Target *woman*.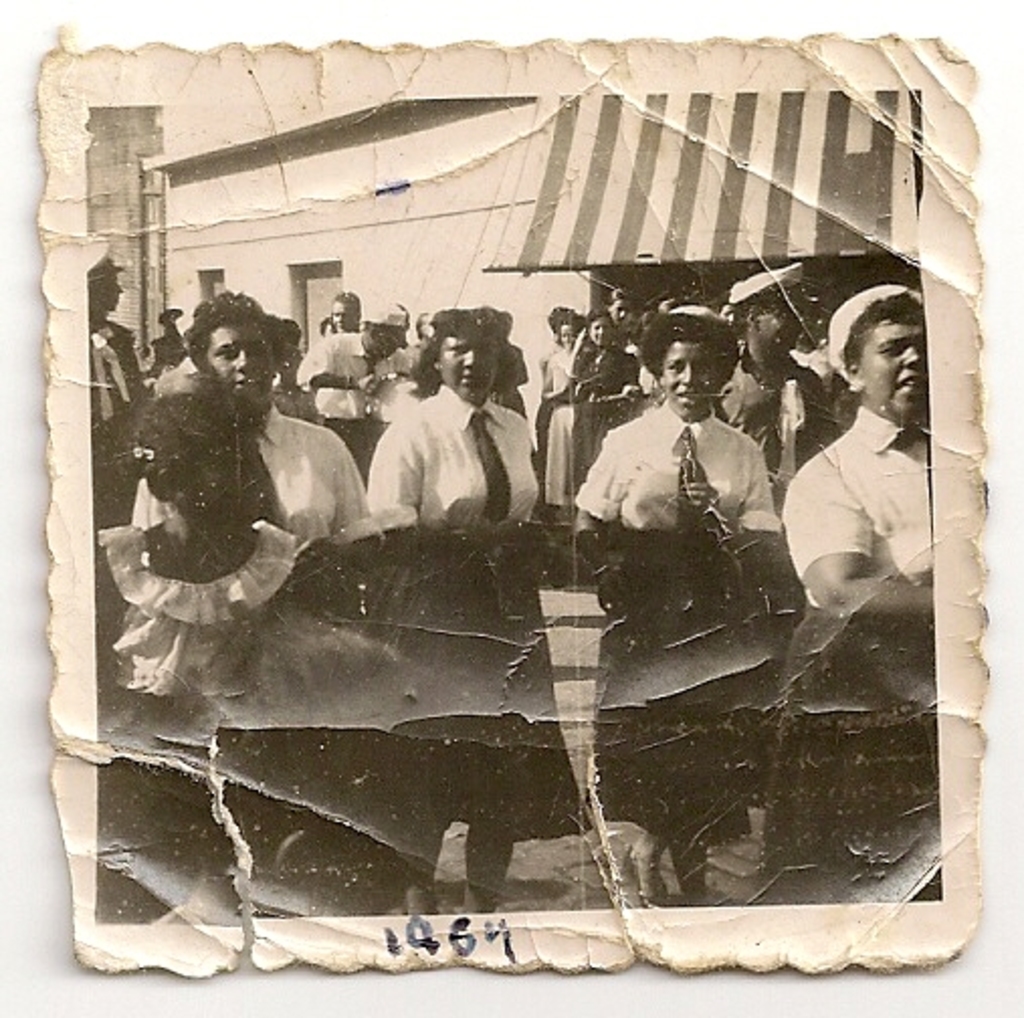
Target region: [557, 307, 792, 893].
